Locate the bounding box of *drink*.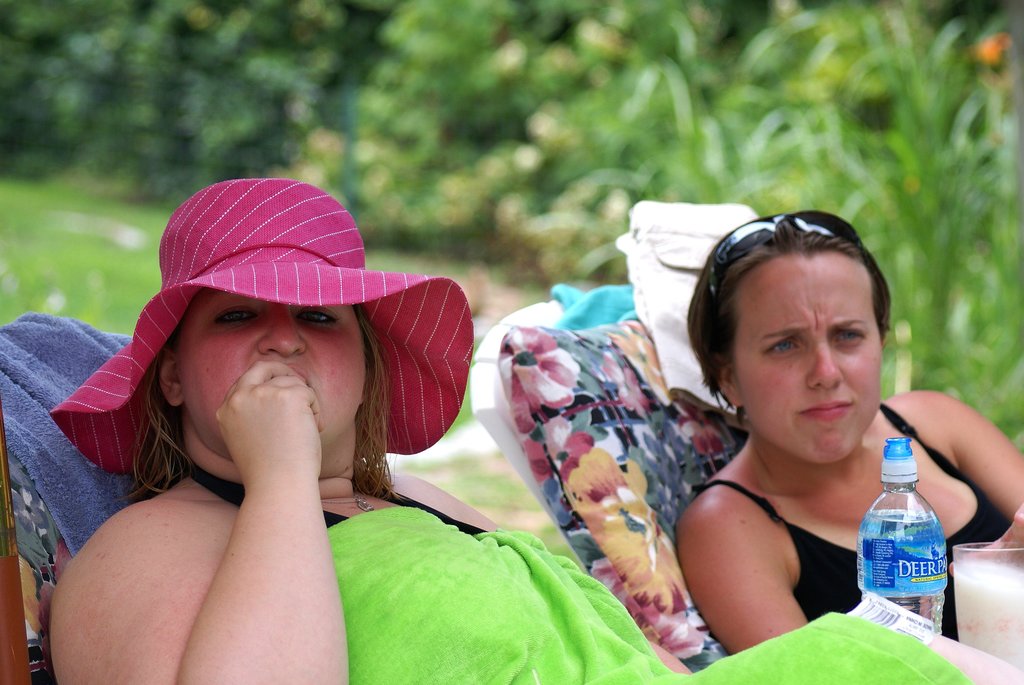
Bounding box: crop(951, 571, 1023, 675).
